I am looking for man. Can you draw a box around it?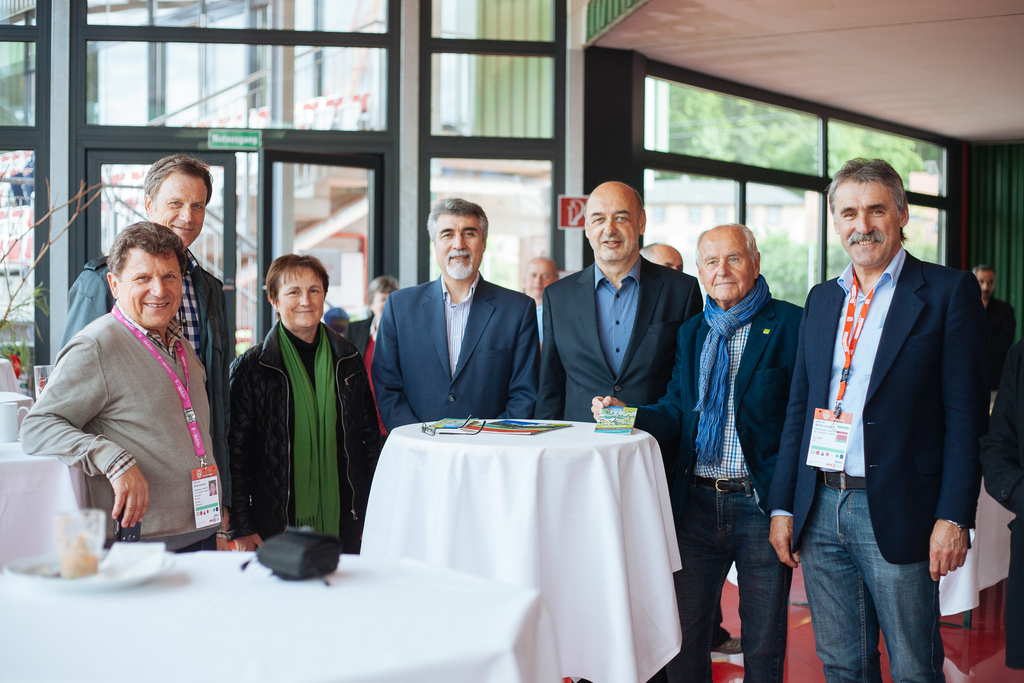
Sure, the bounding box is (left=58, top=153, right=232, bottom=537).
